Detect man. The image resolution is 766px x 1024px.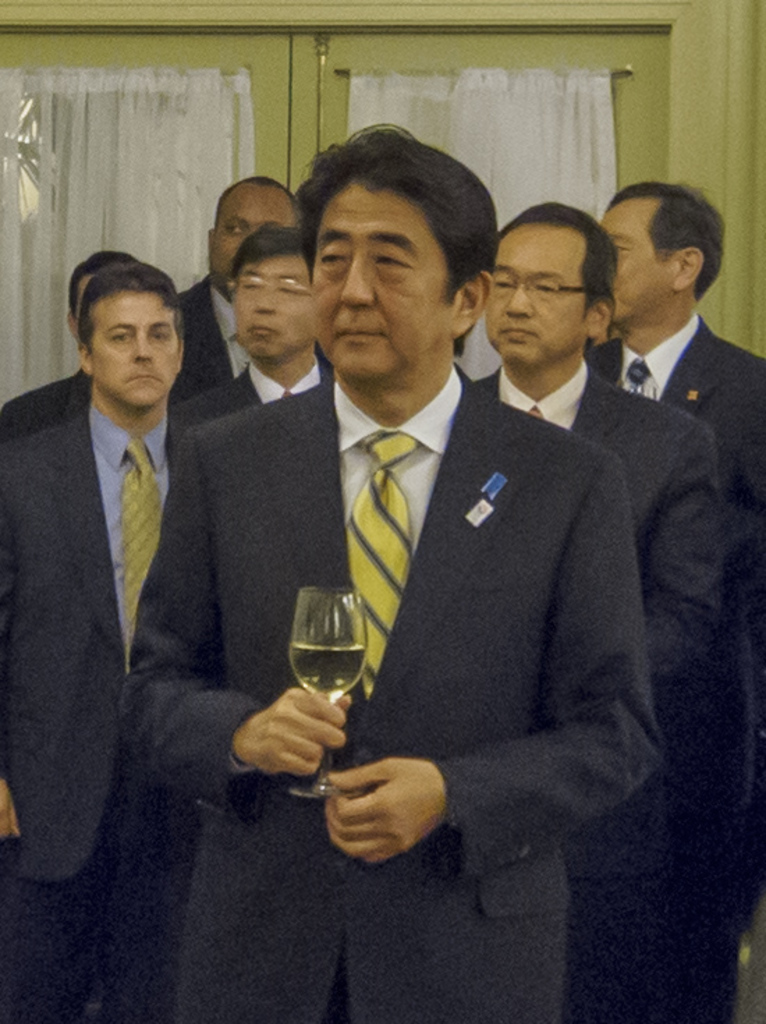
pyautogui.locateOnScreen(192, 216, 341, 412).
